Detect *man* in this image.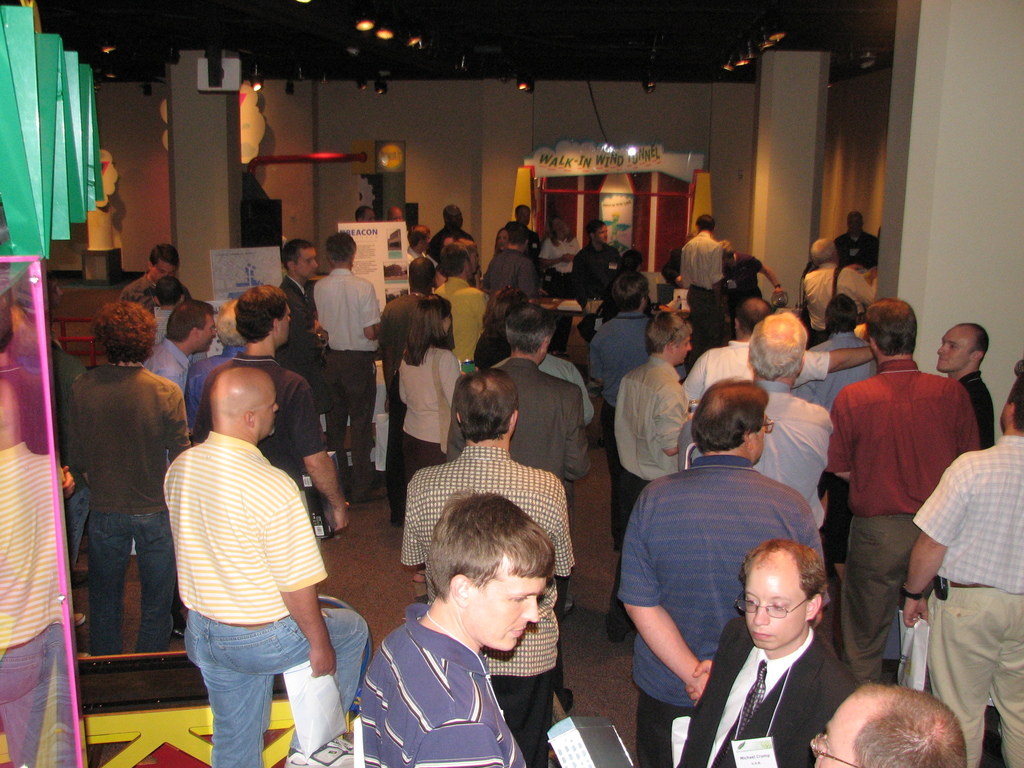
Detection: rect(440, 303, 591, 498).
